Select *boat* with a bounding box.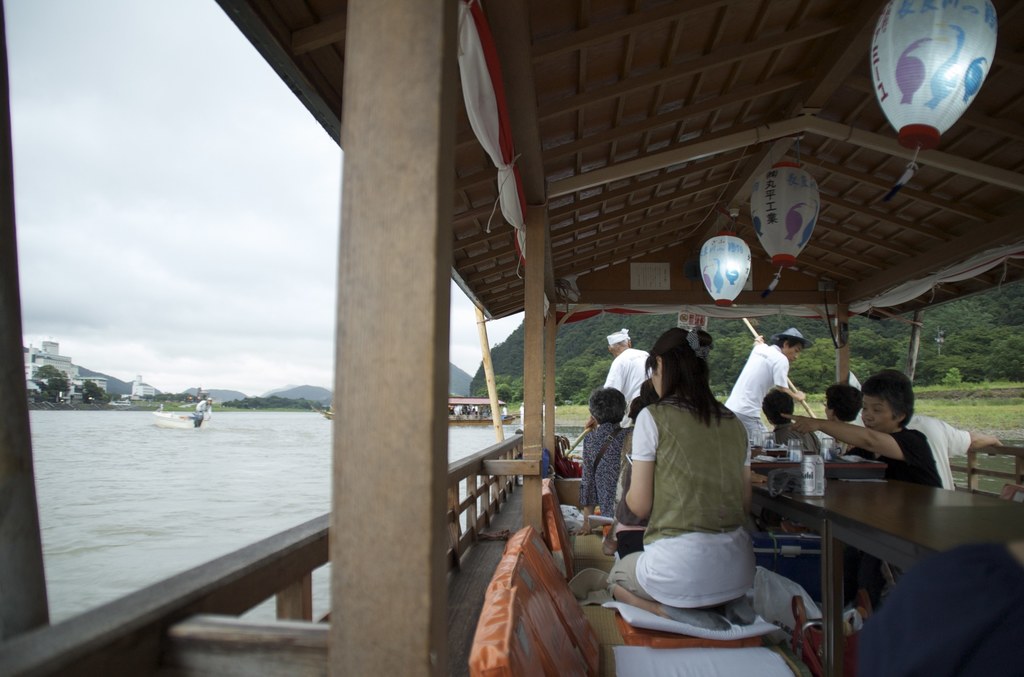
[149, 406, 210, 427].
